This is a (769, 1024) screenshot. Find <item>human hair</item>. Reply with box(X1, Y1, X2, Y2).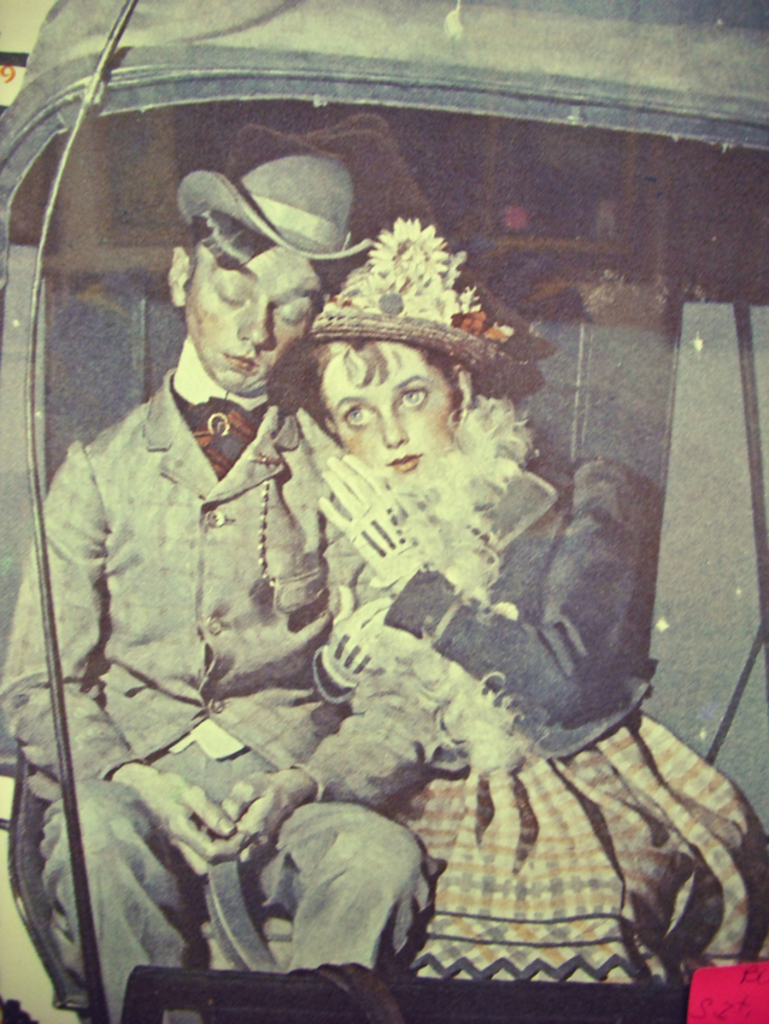
box(305, 340, 394, 399).
